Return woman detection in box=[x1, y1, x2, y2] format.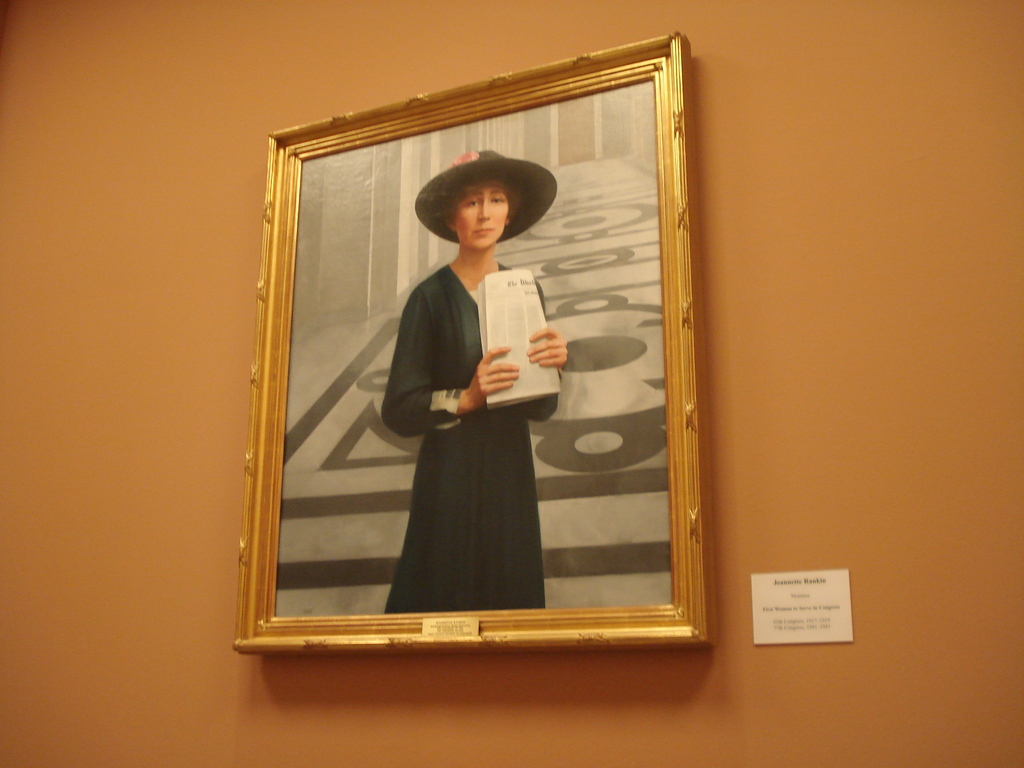
box=[383, 152, 560, 605].
